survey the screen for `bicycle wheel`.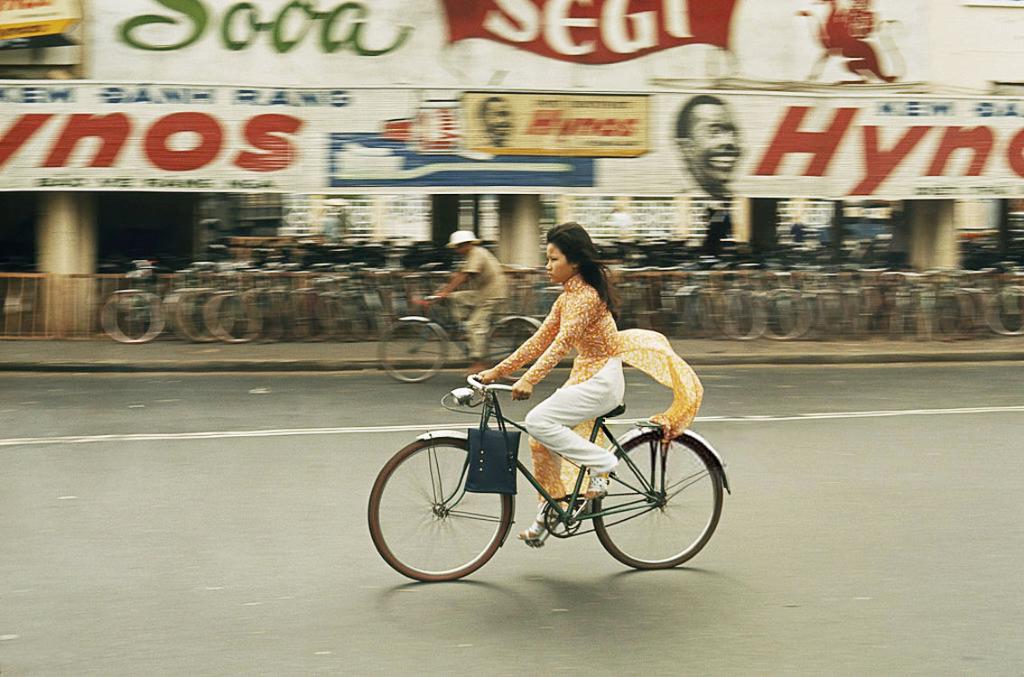
Survey found: 591,432,723,569.
